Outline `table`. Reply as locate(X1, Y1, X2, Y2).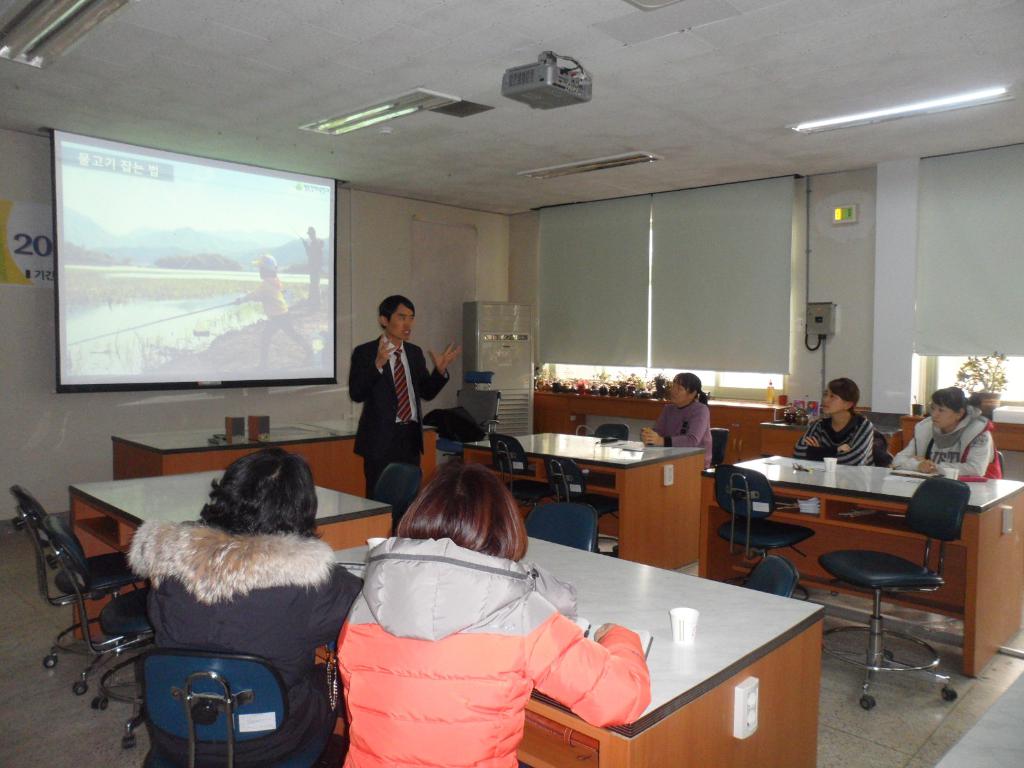
locate(70, 454, 401, 653).
